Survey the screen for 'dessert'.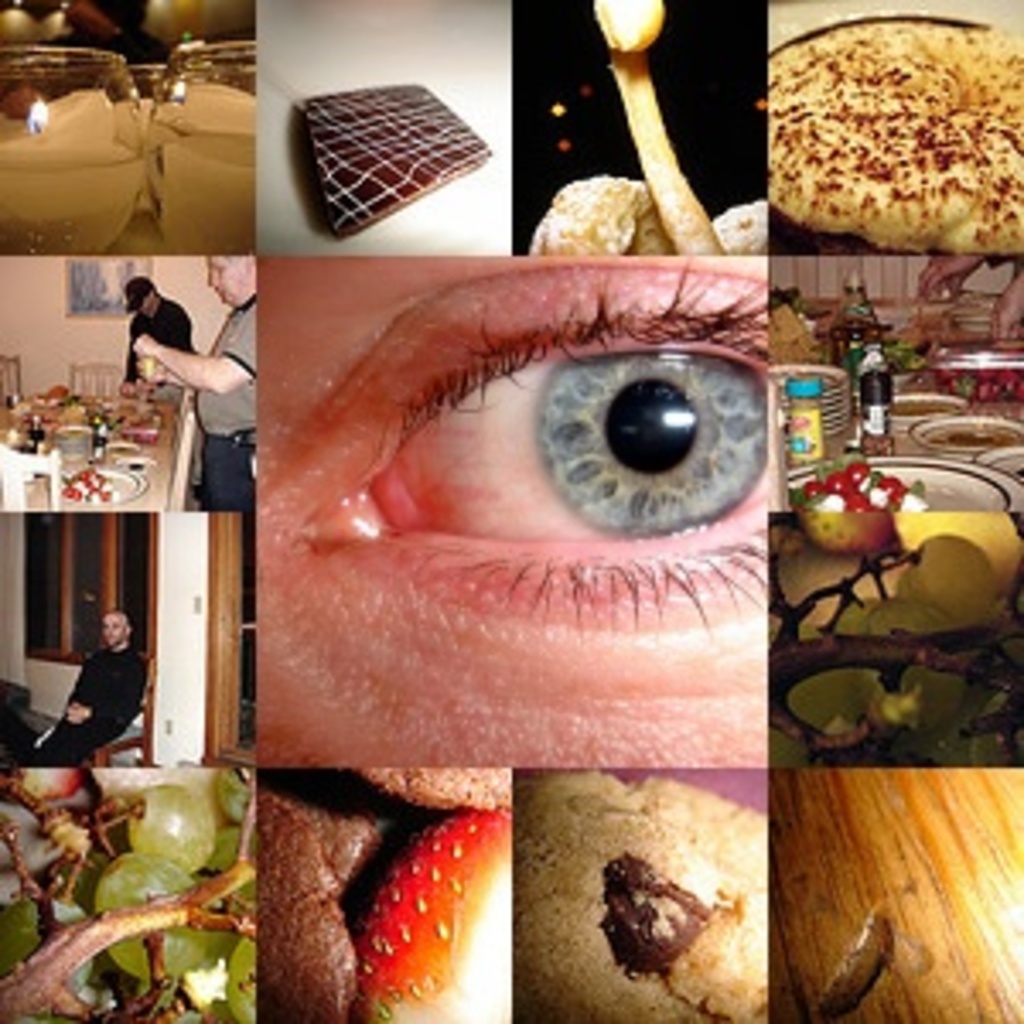
Survey found: (left=509, top=761, right=771, bottom=1021).
